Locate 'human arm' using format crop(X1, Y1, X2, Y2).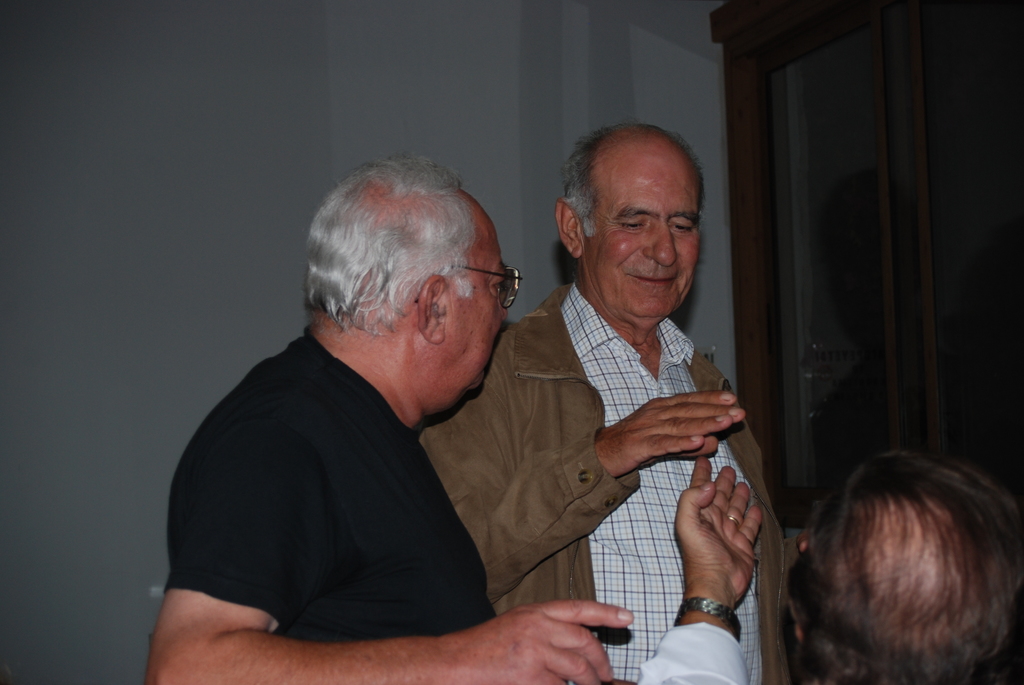
crop(614, 438, 772, 684).
